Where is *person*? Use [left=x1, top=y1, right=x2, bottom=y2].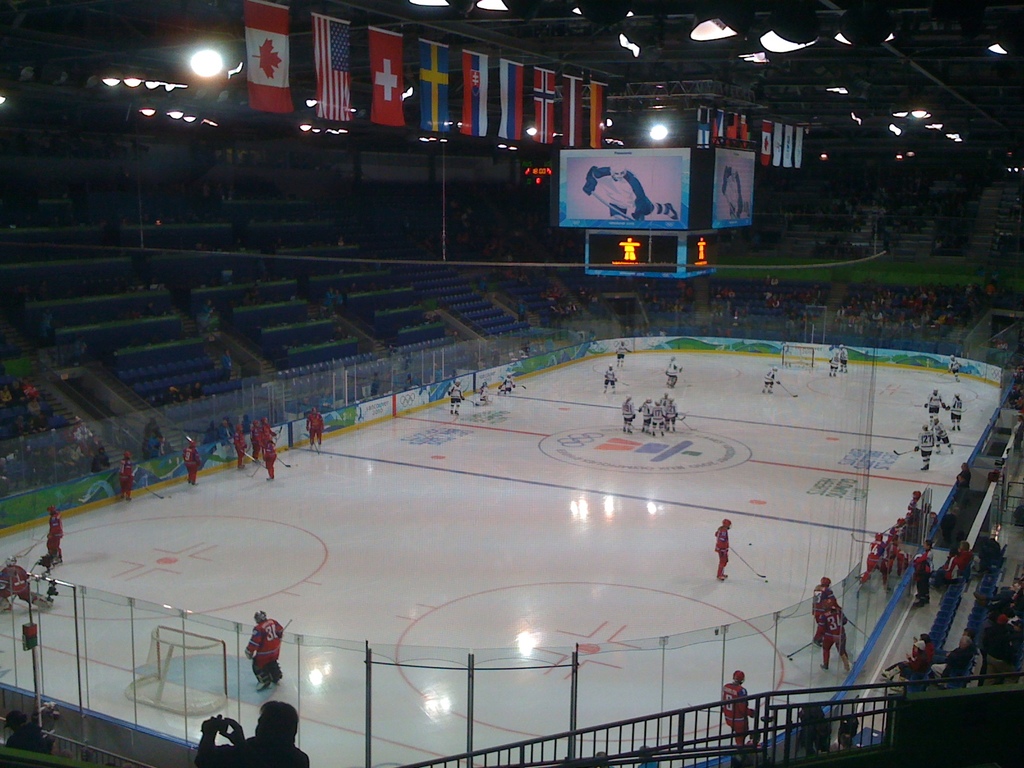
[left=862, top=532, right=888, bottom=590].
